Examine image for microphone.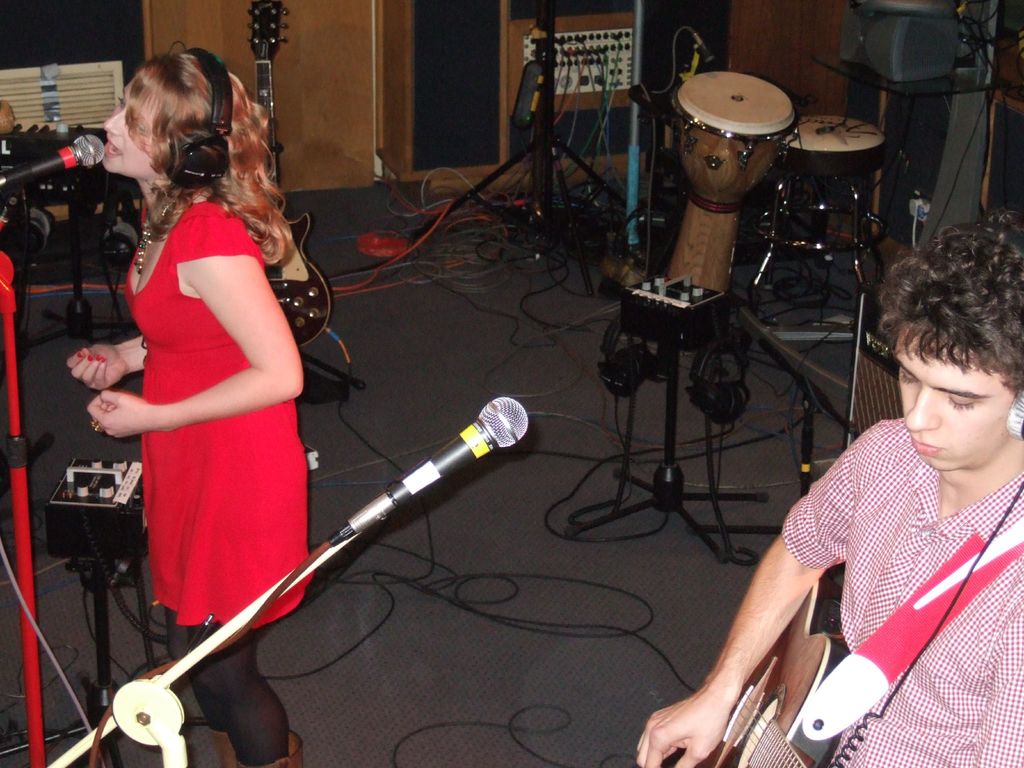
Examination result: x1=0 y1=135 x2=107 y2=189.
